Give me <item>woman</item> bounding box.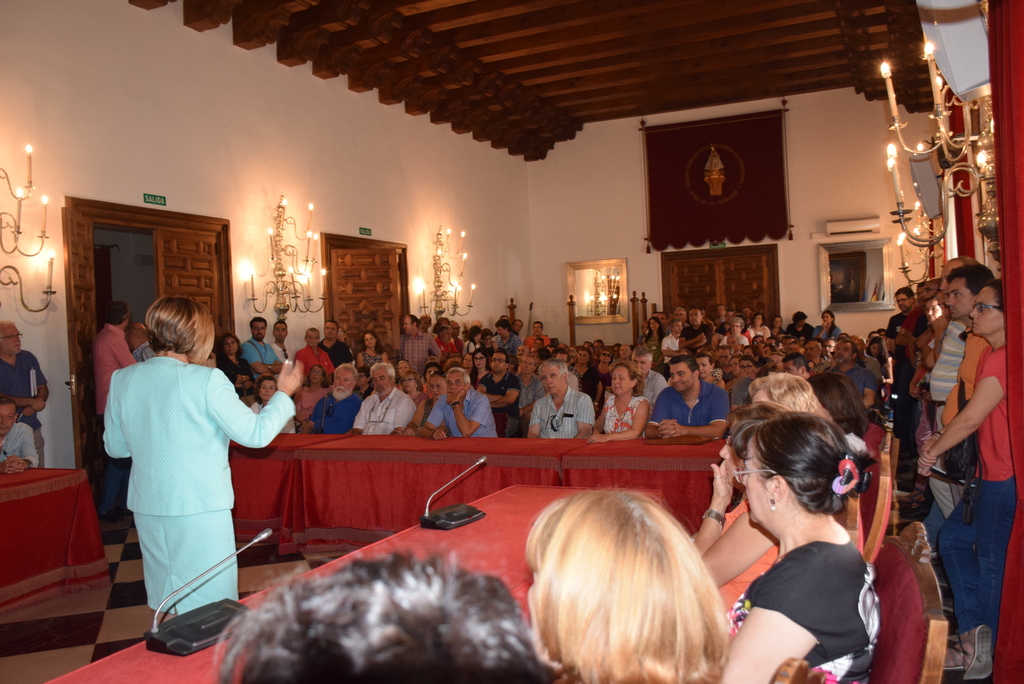
x1=750 y1=373 x2=830 y2=410.
